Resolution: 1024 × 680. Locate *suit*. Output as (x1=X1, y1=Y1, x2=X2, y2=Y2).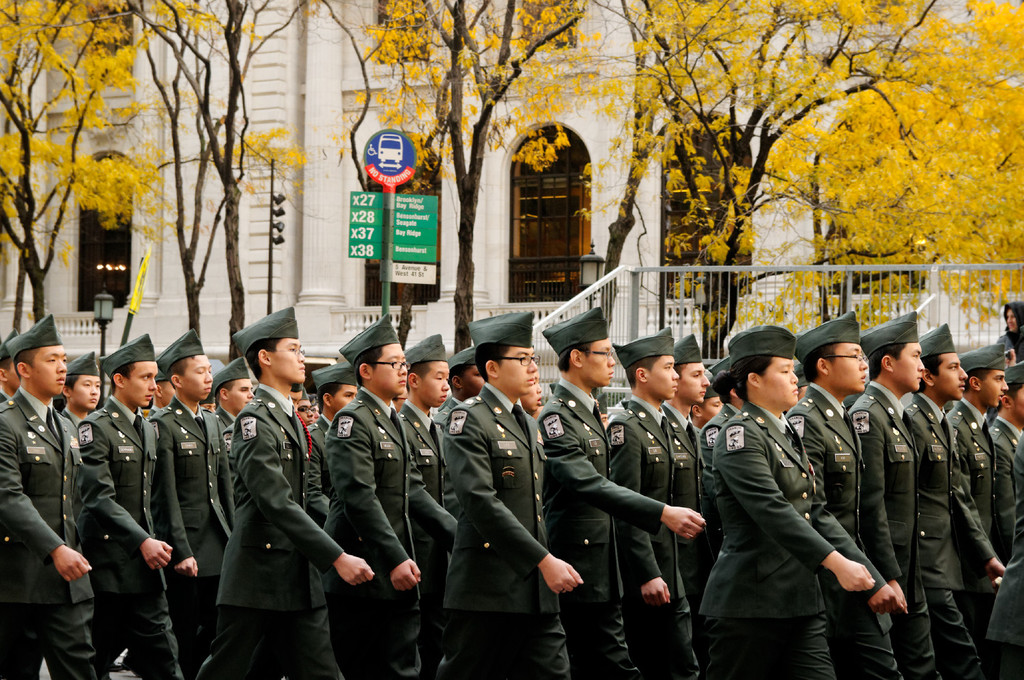
(x1=61, y1=401, x2=79, y2=419).
